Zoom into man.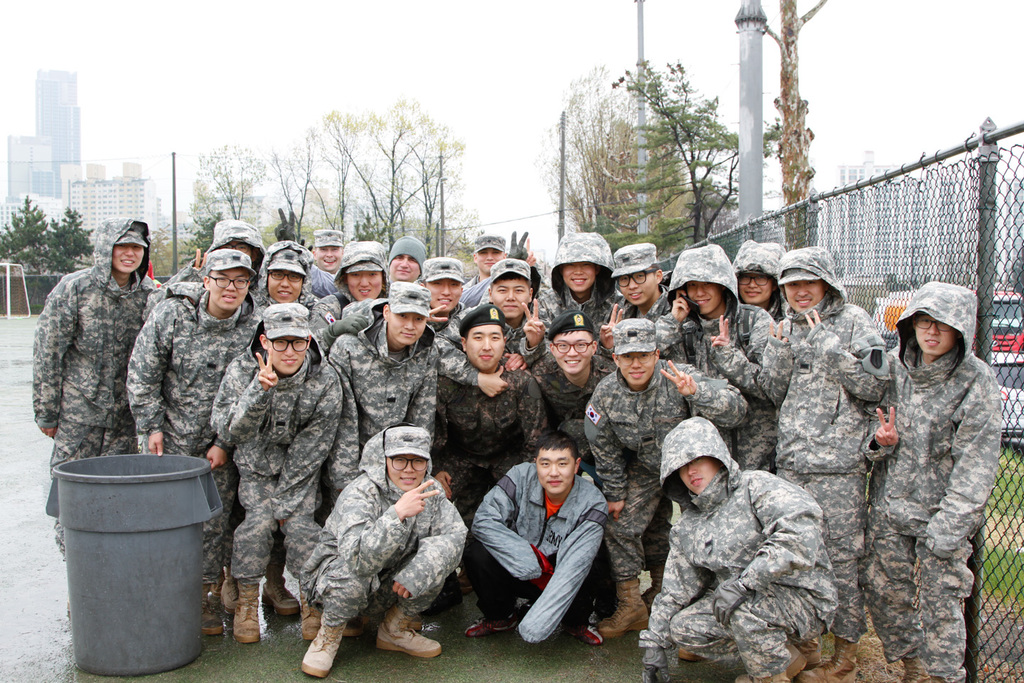
Zoom target: <region>460, 426, 634, 657</region>.
